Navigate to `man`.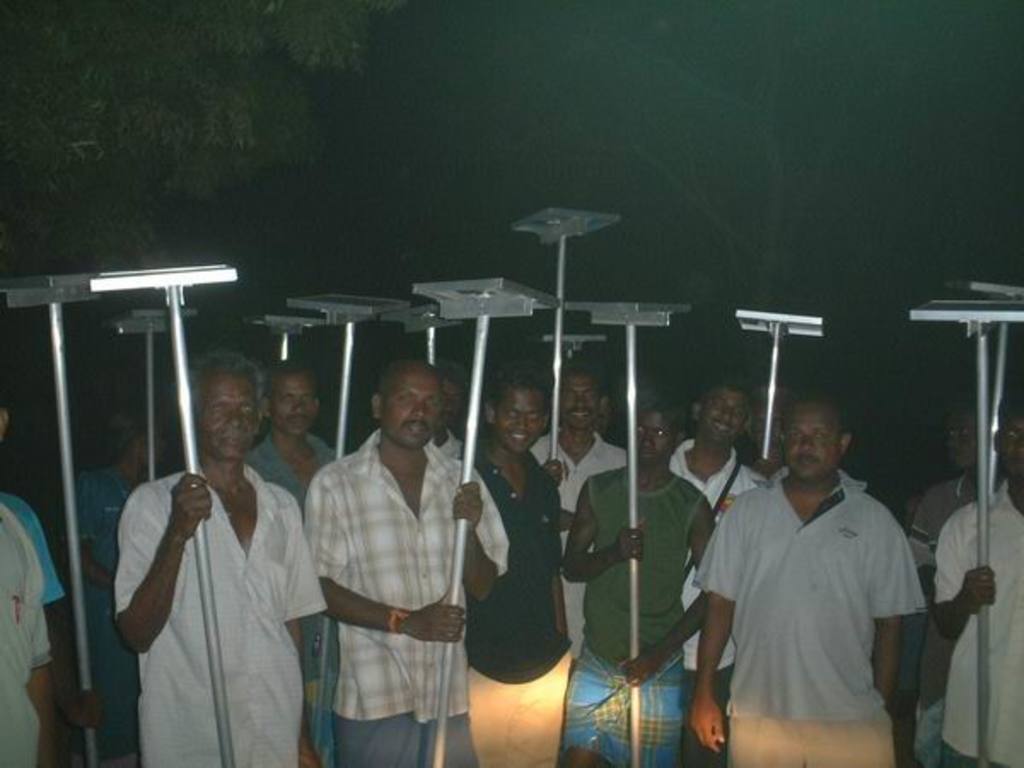
Navigation target: box=[113, 348, 328, 766].
